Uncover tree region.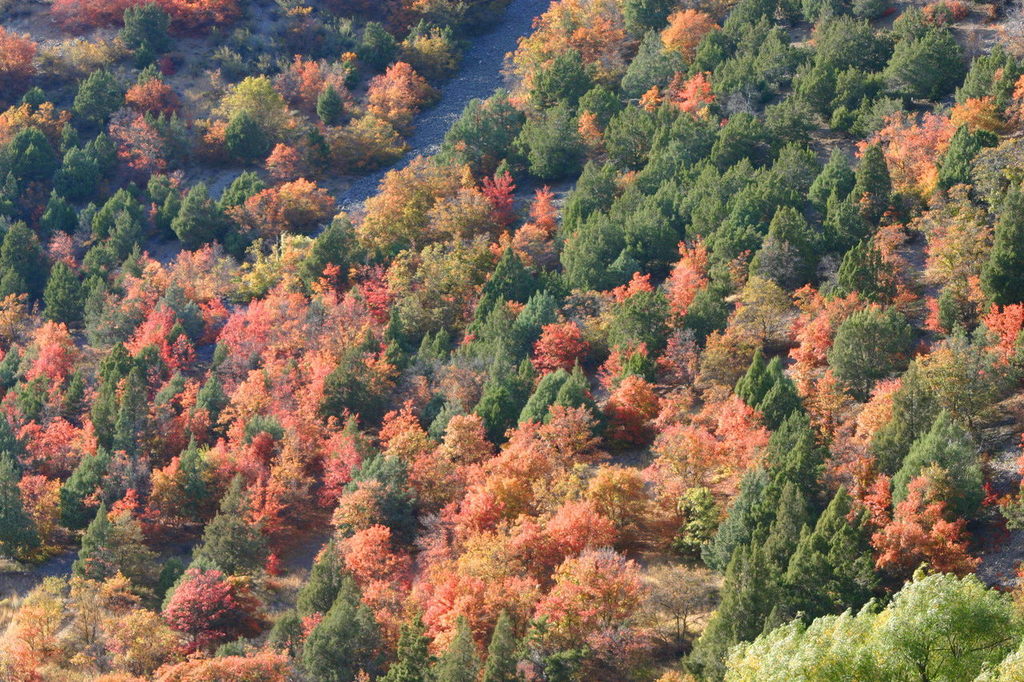
Uncovered: 719, 533, 804, 638.
